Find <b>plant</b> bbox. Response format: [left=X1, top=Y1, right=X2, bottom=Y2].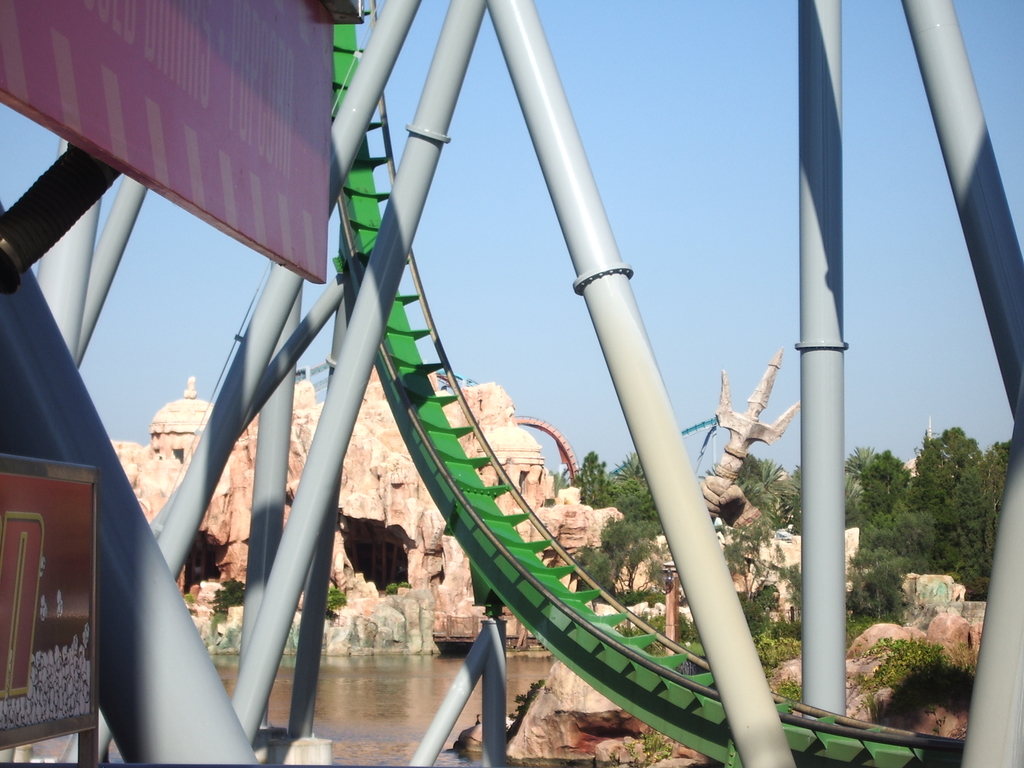
[left=612, top=733, right=670, bottom=767].
